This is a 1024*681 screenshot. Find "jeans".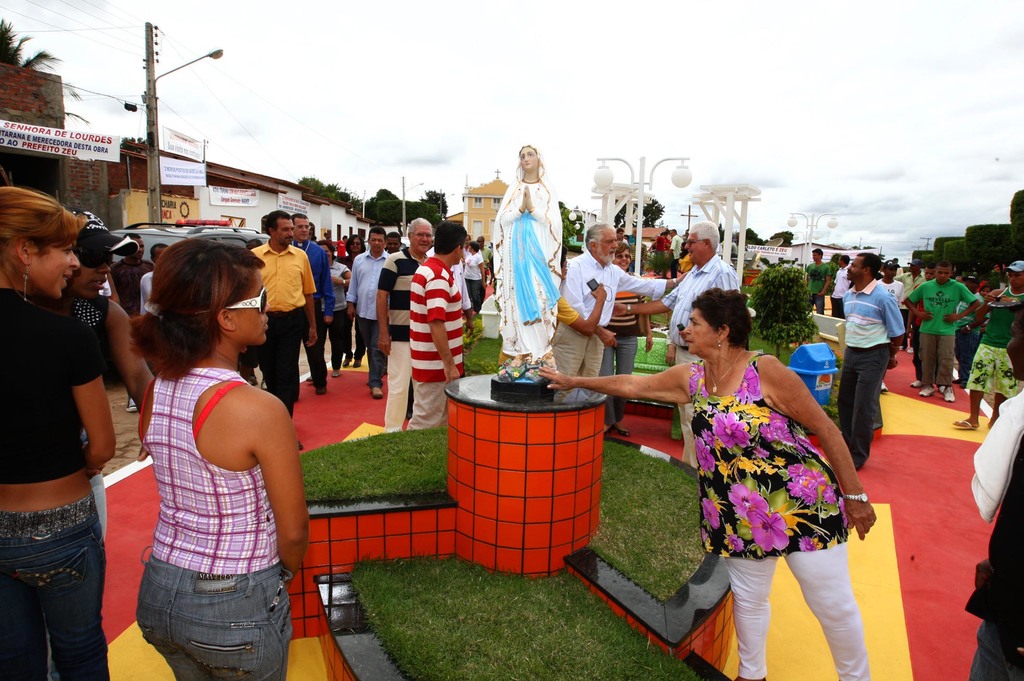
Bounding box: (601, 335, 639, 424).
